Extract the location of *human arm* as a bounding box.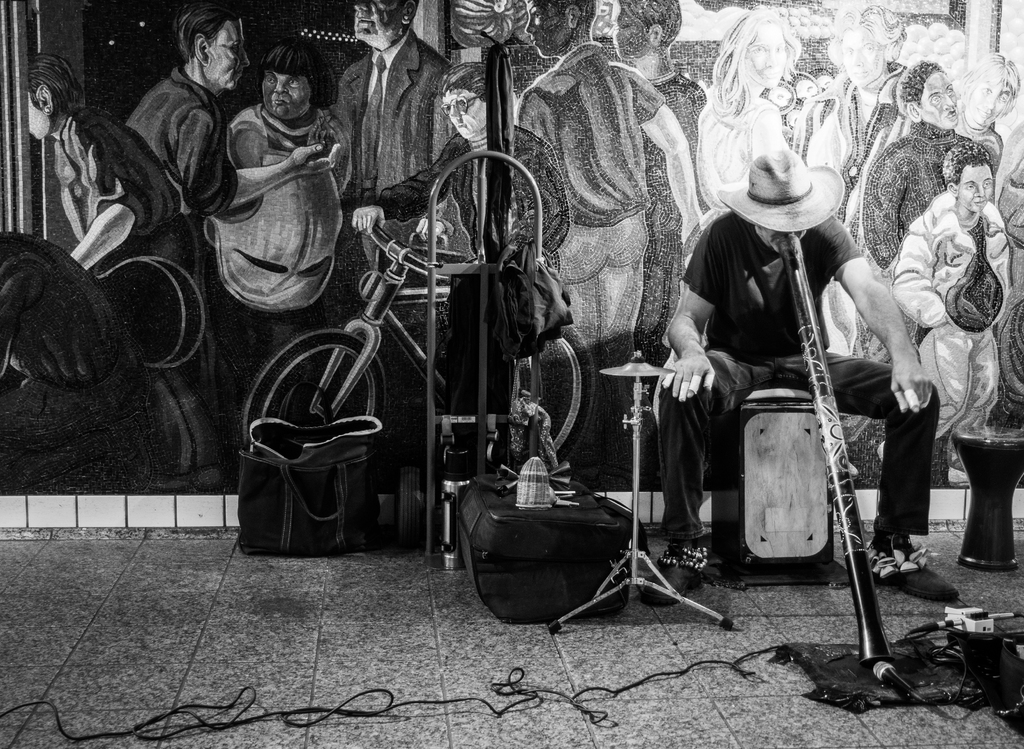
(x1=509, y1=136, x2=572, y2=248).
